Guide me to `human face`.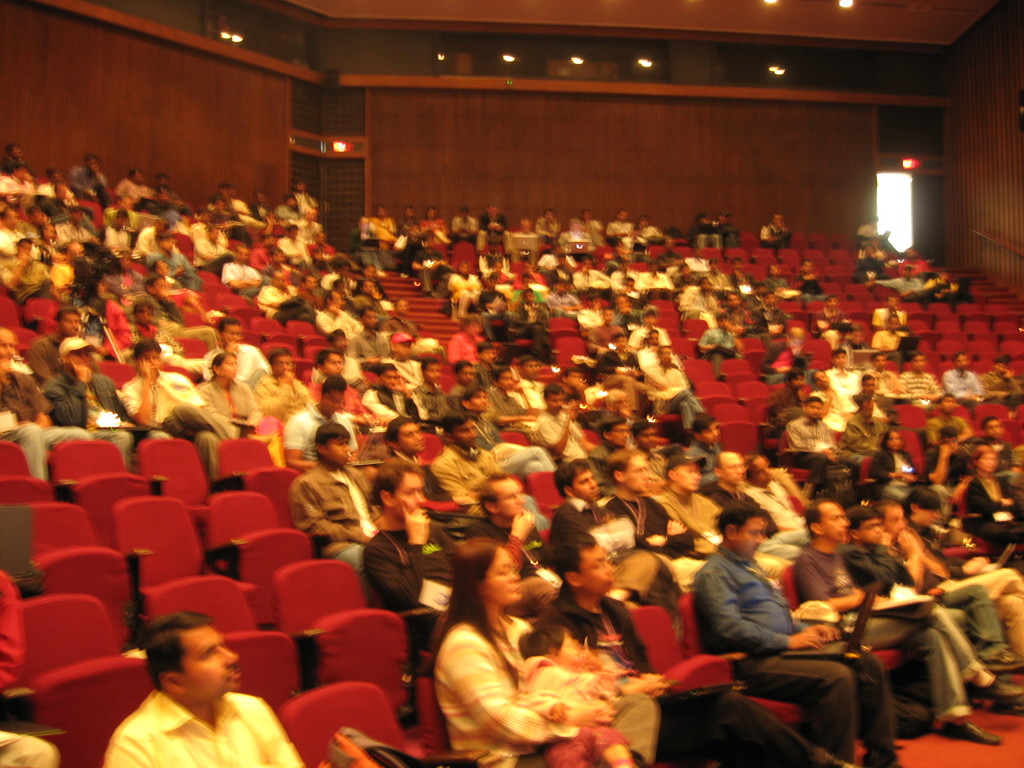
Guidance: x1=467, y1=366, x2=472, y2=381.
